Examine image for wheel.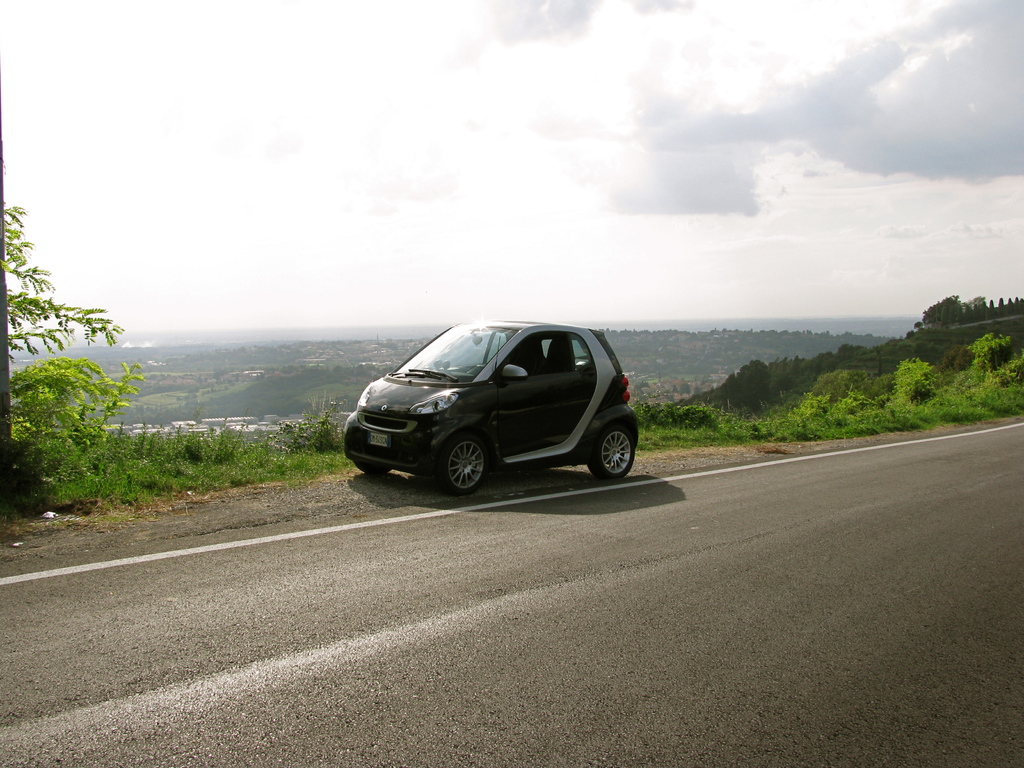
Examination result: (x1=350, y1=460, x2=392, y2=479).
